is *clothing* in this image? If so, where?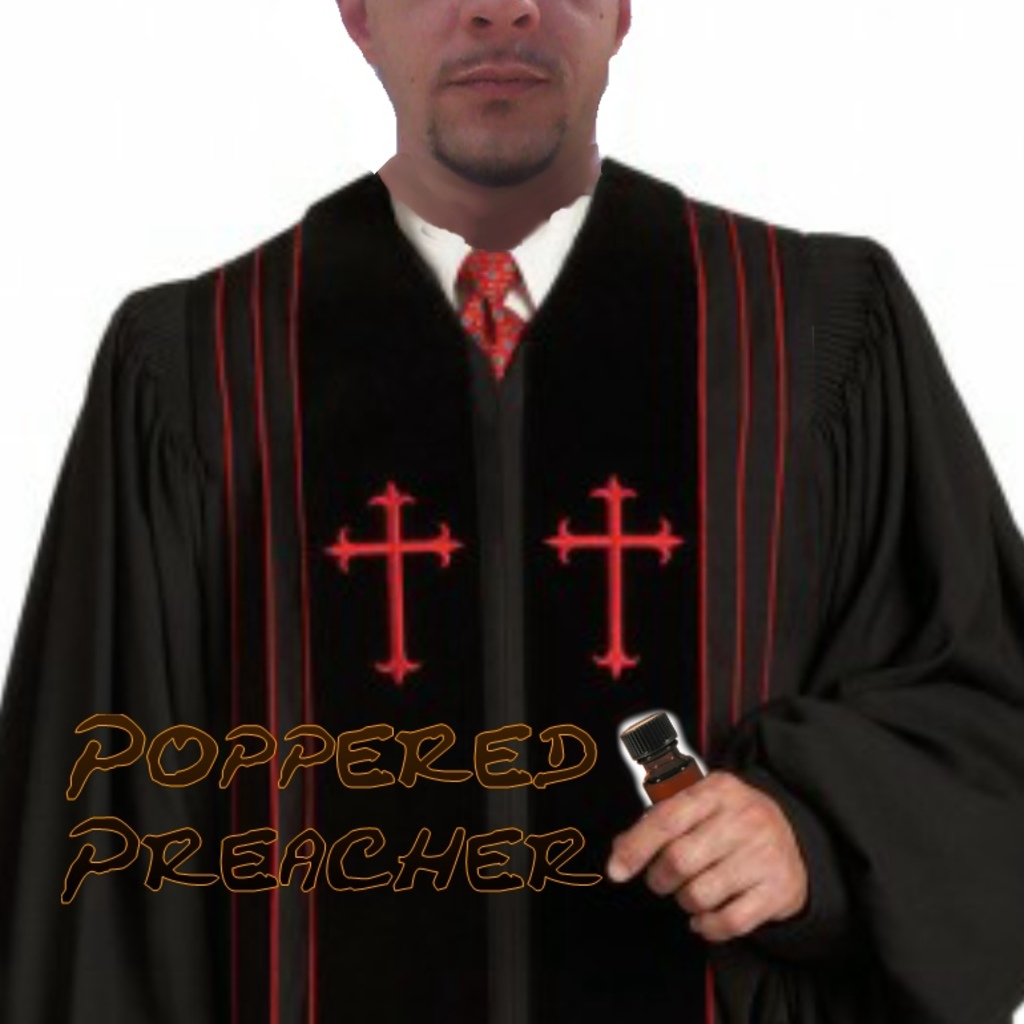
Yes, at 0, 150, 1023, 1023.
